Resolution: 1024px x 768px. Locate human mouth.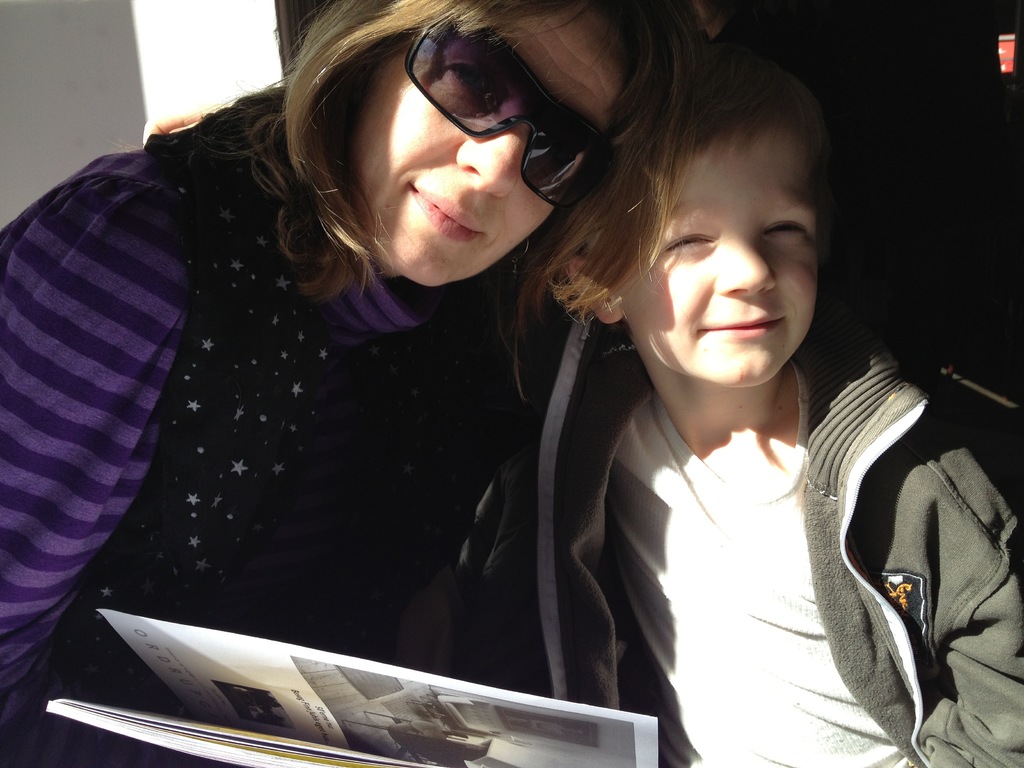
BBox(695, 315, 787, 335).
